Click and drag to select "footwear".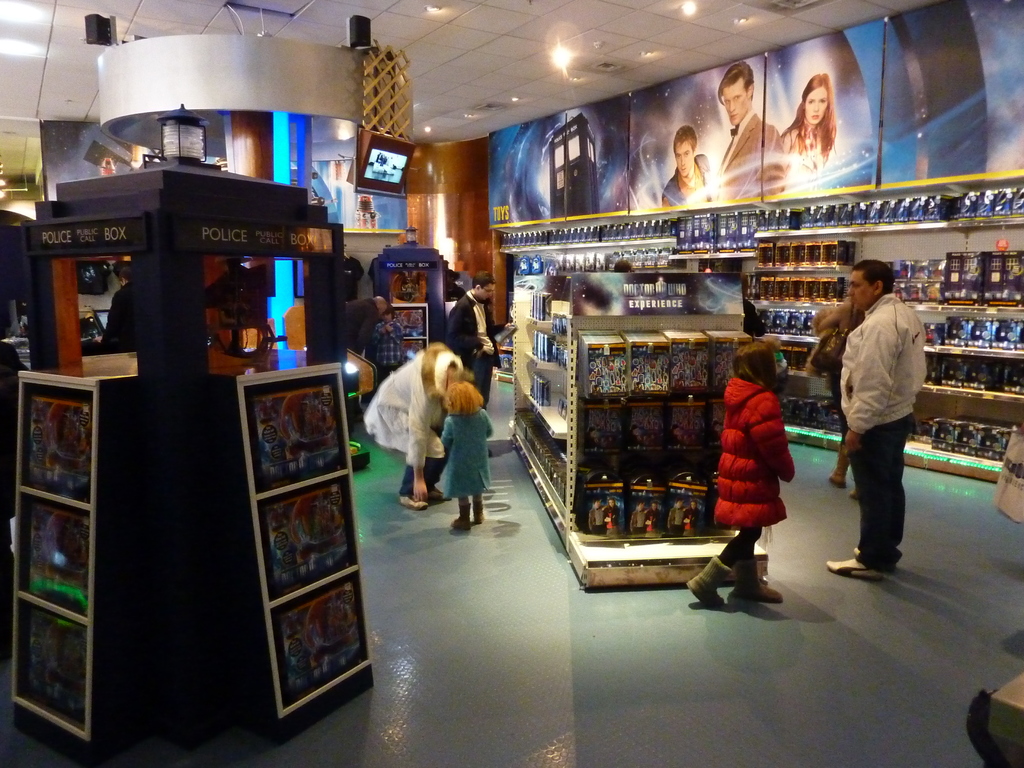
Selection: locate(431, 486, 452, 499).
